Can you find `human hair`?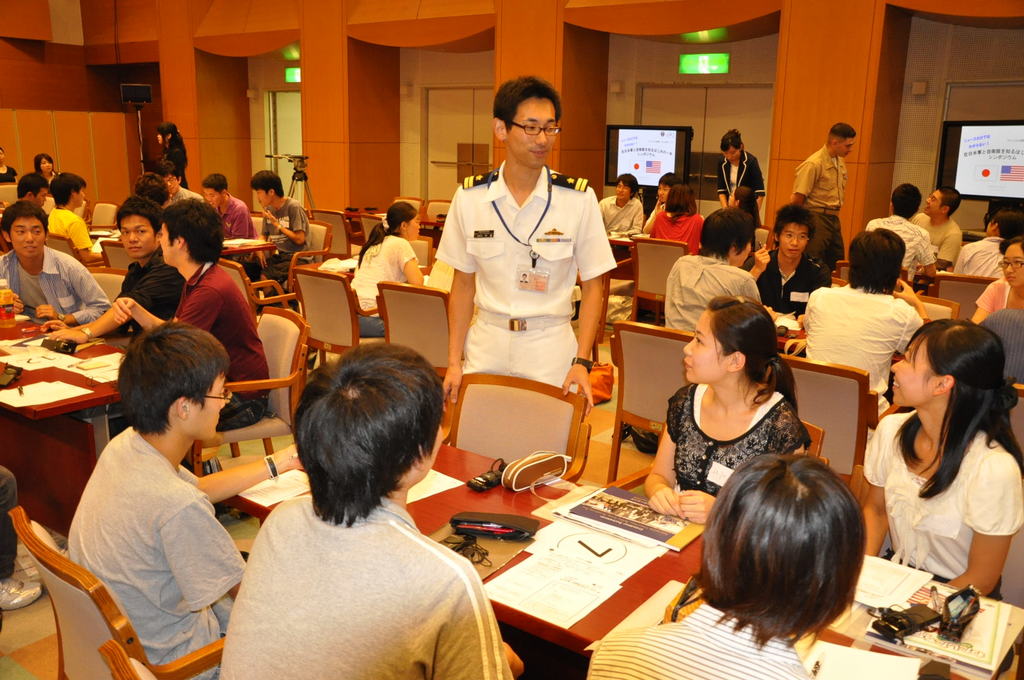
Yes, bounding box: (719, 127, 746, 154).
